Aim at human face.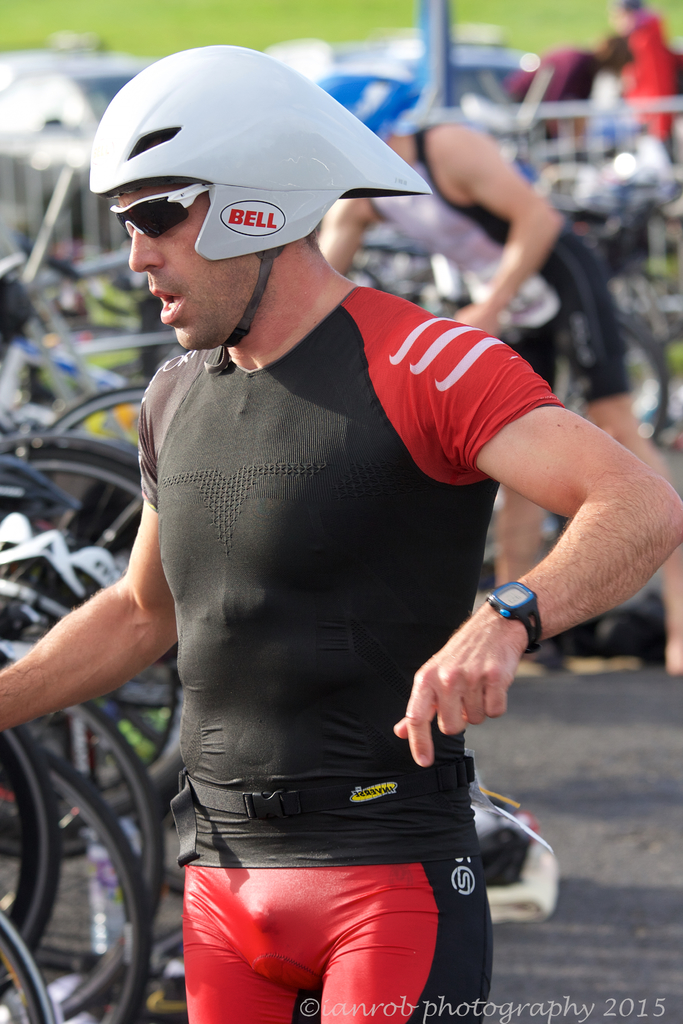
Aimed at <region>116, 185, 267, 351</region>.
